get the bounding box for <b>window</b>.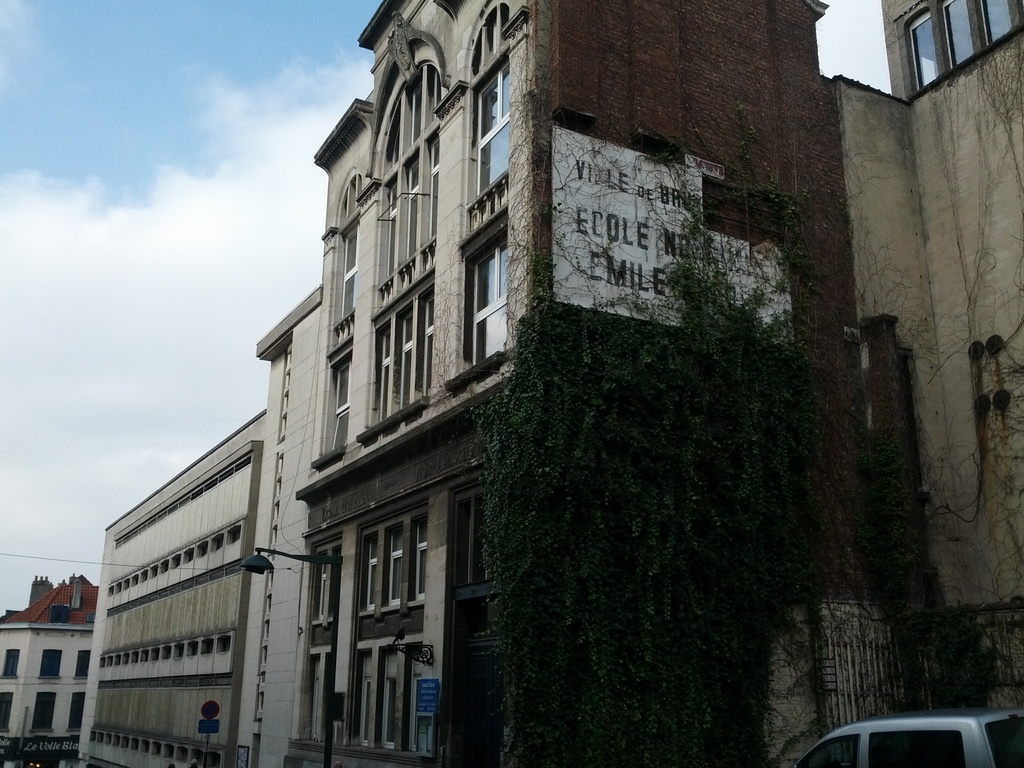
(77, 648, 89, 680).
